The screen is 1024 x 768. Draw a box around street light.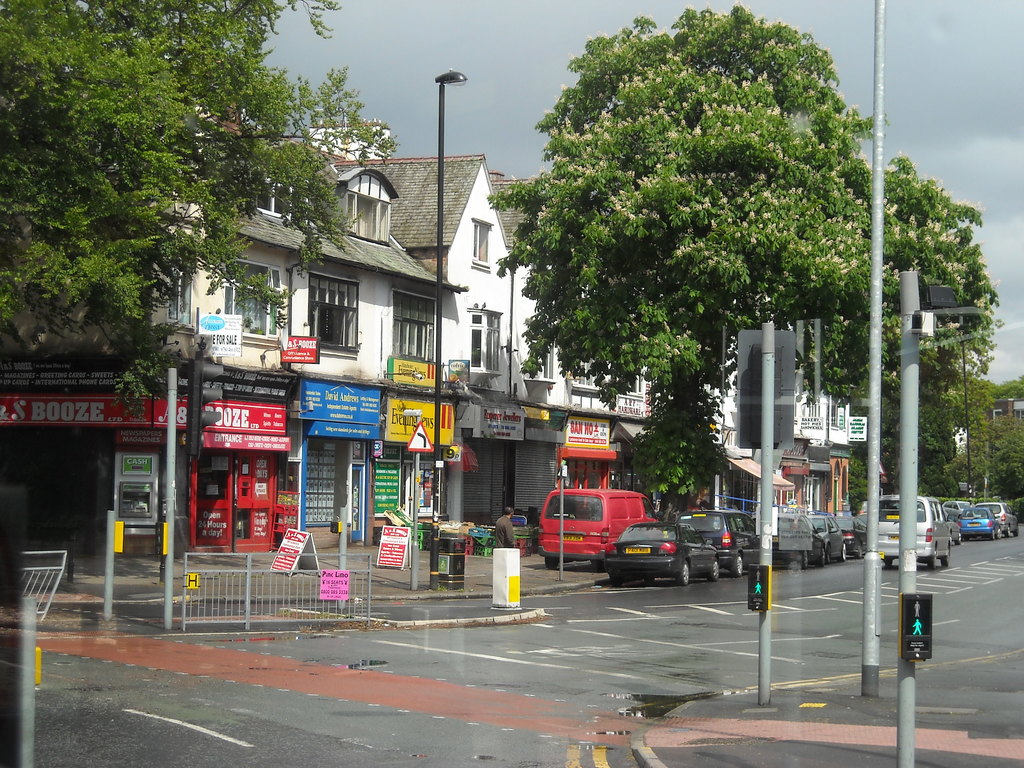
pyautogui.locateOnScreen(435, 65, 468, 532).
